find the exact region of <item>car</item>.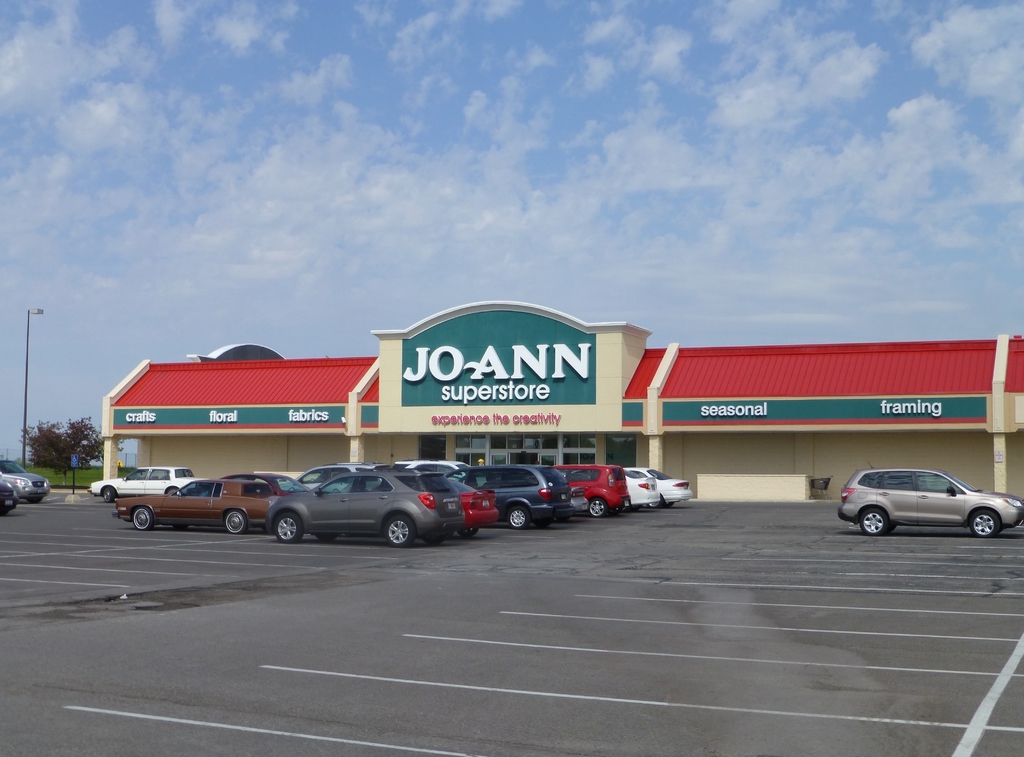
Exact region: detection(93, 465, 207, 501).
